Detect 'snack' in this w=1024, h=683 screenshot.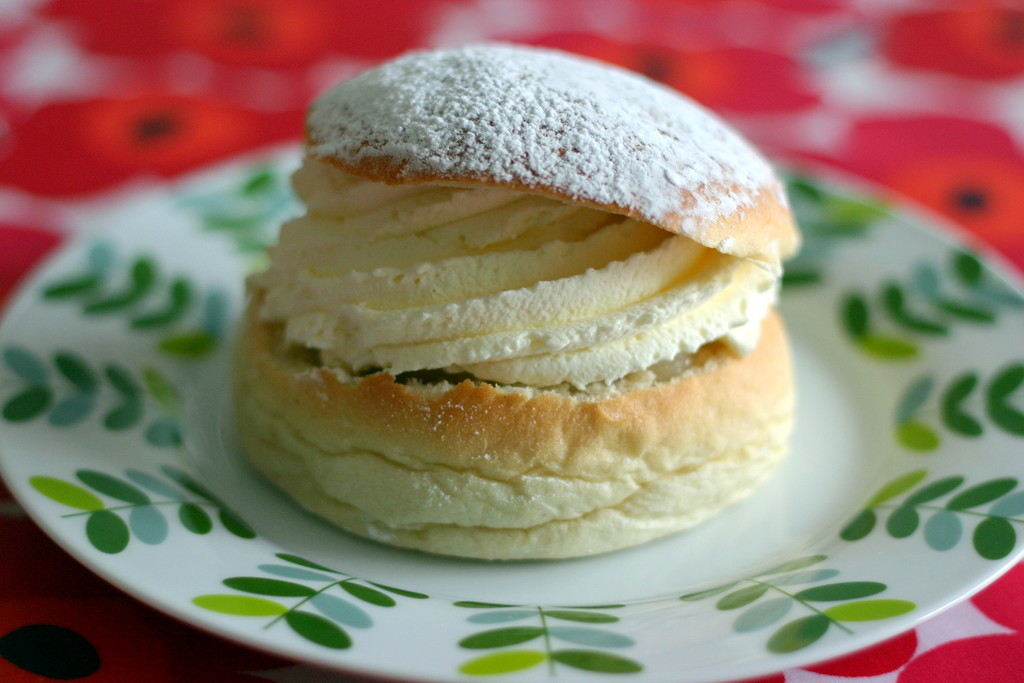
Detection: x1=228, y1=56, x2=790, y2=534.
